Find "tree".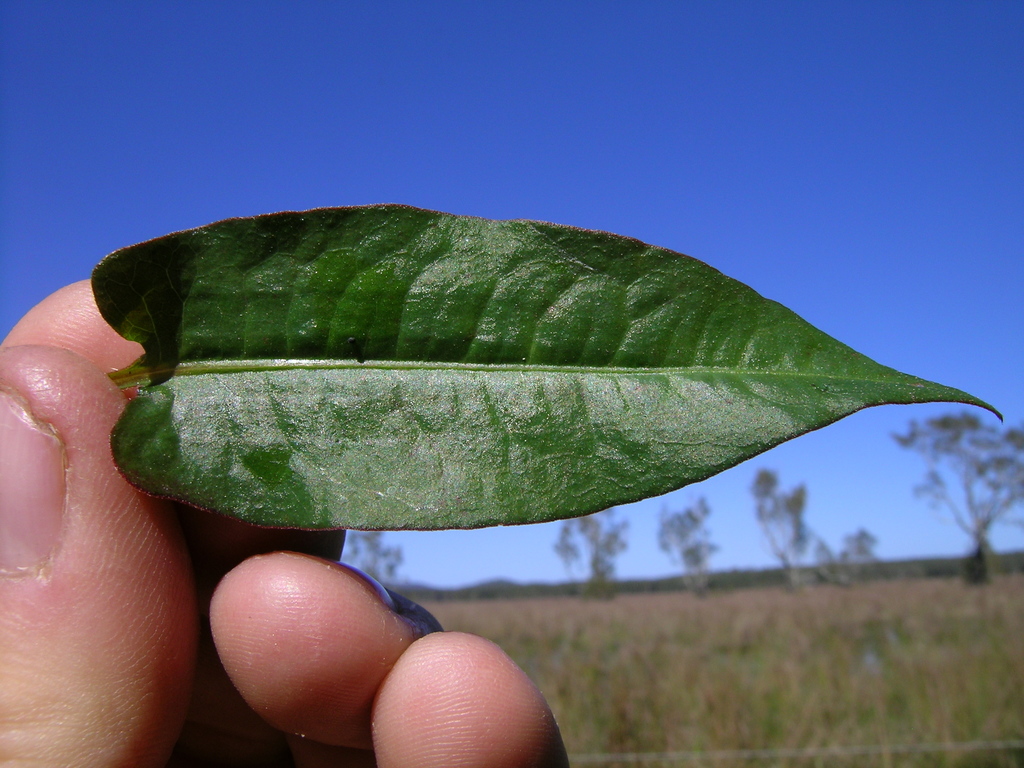
749:470:805:579.
